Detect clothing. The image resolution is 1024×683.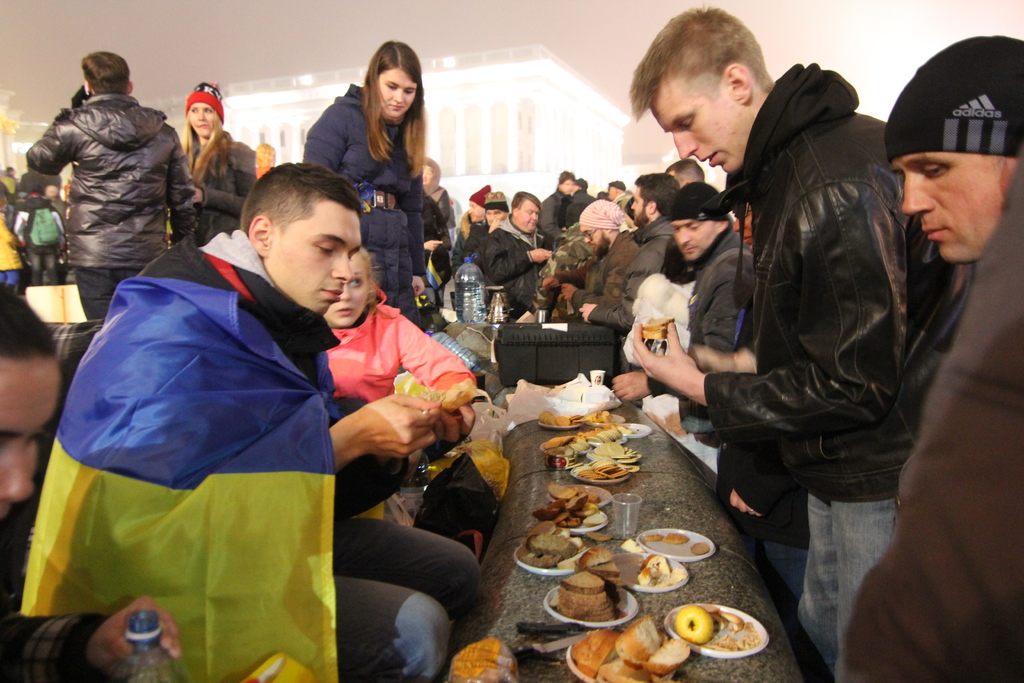
region(703, 70, 972, 682).
